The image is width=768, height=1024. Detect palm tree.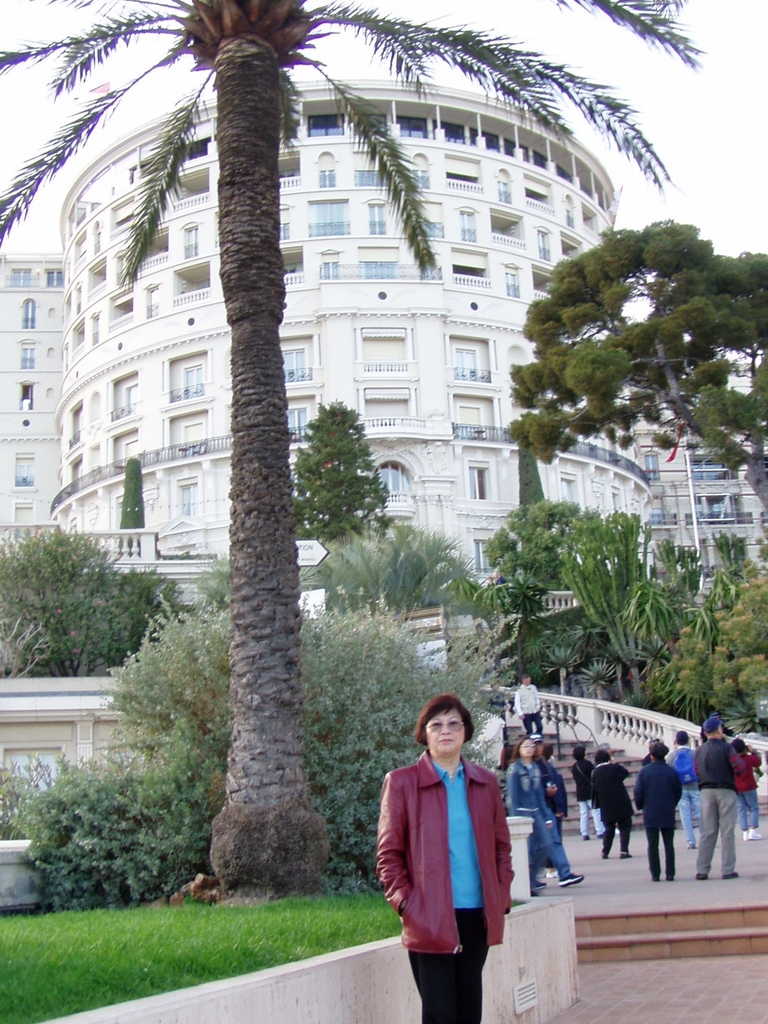
Detection: locate(0, 0, 693, 920).
